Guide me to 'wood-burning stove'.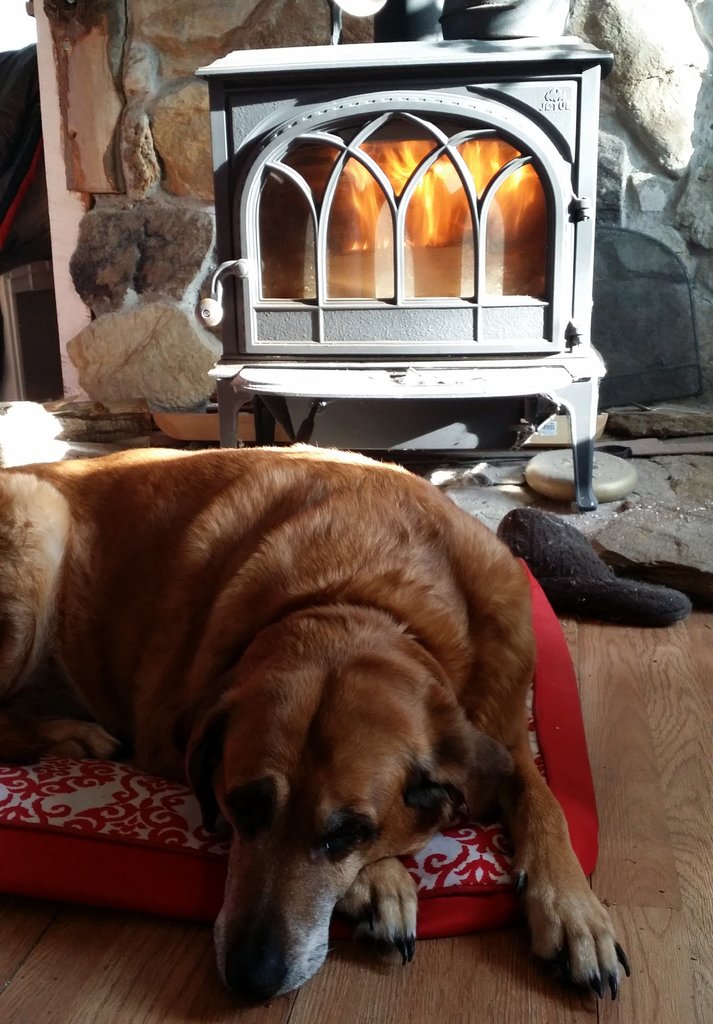
Guidance: bbox=[188, 0, 610, 511].
